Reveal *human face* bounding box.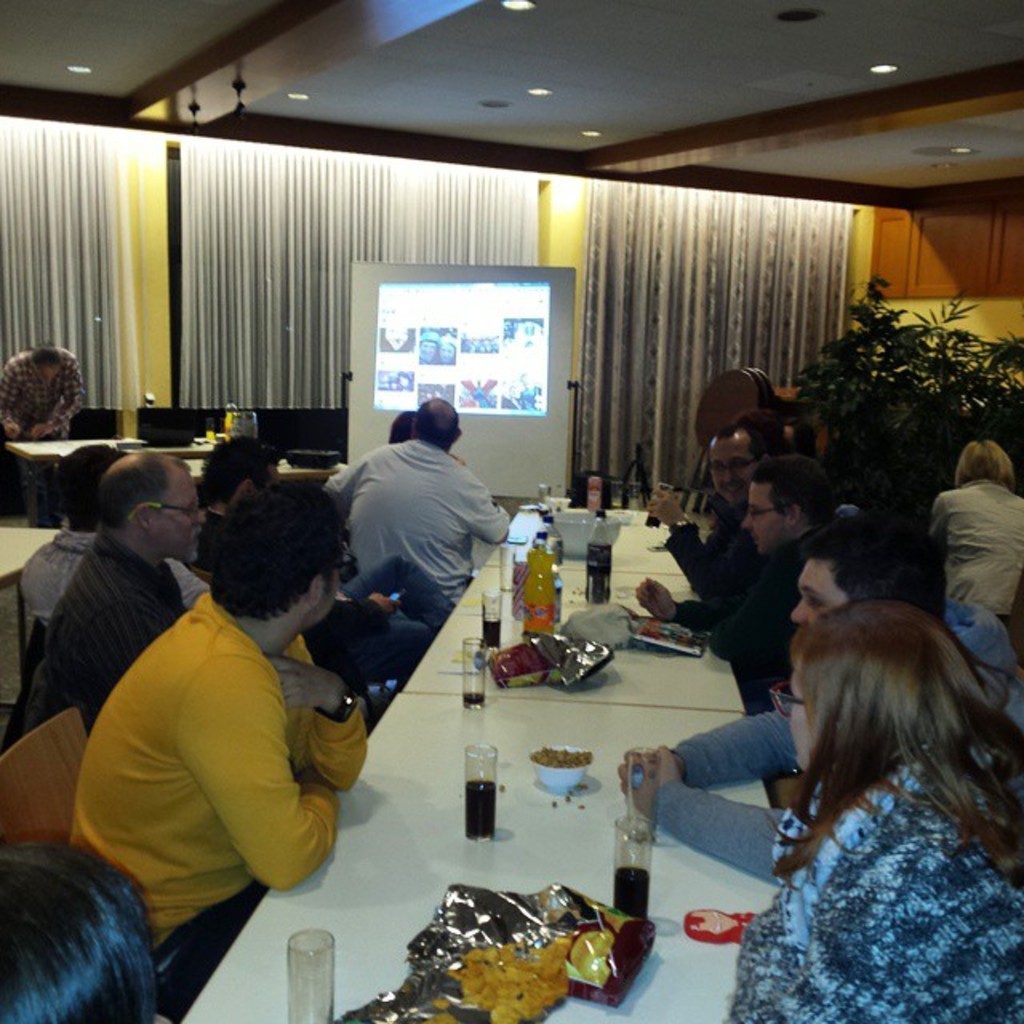
Revealed: region(790, 669, 813, 766).
